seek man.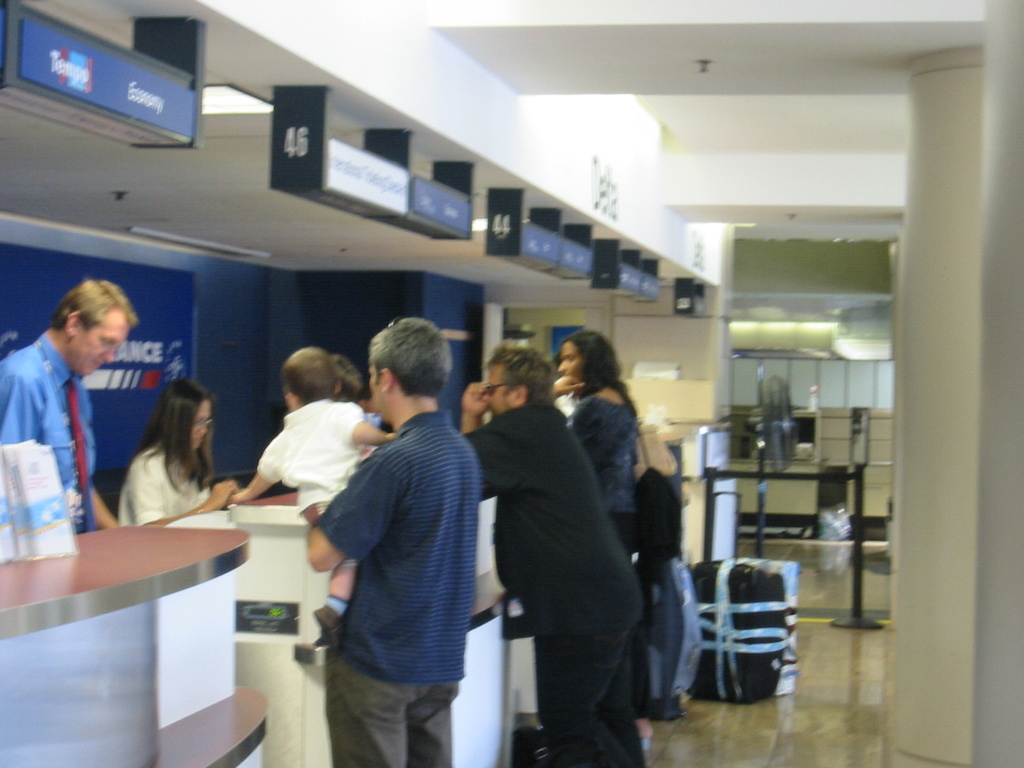
box=[456, 341, 652, 767].
